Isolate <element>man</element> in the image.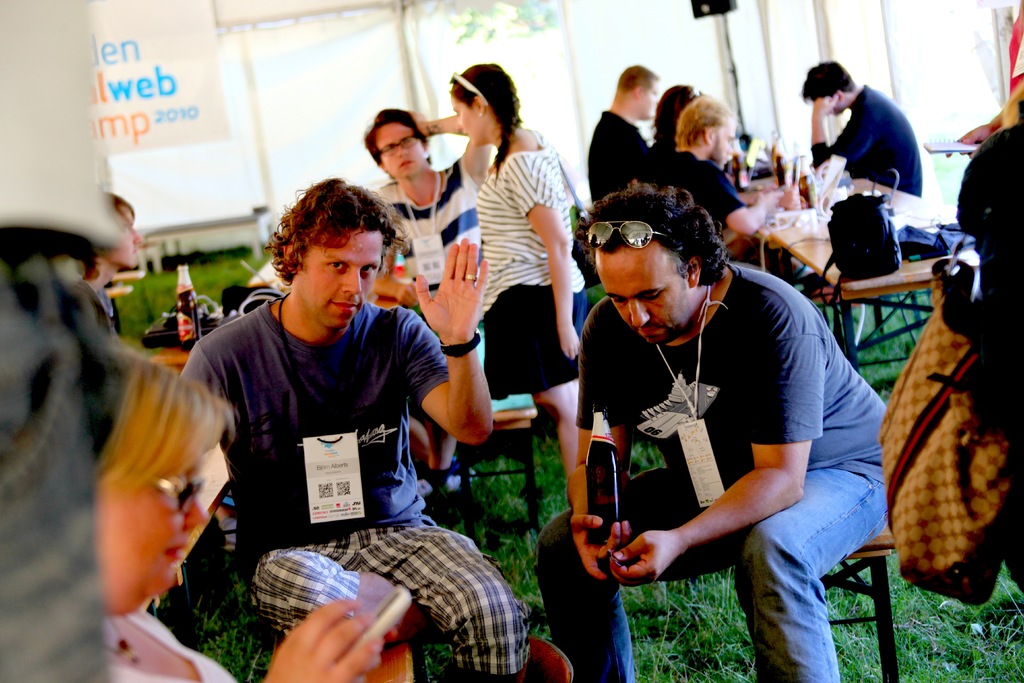
Isolated region: 652,93,789,252.
